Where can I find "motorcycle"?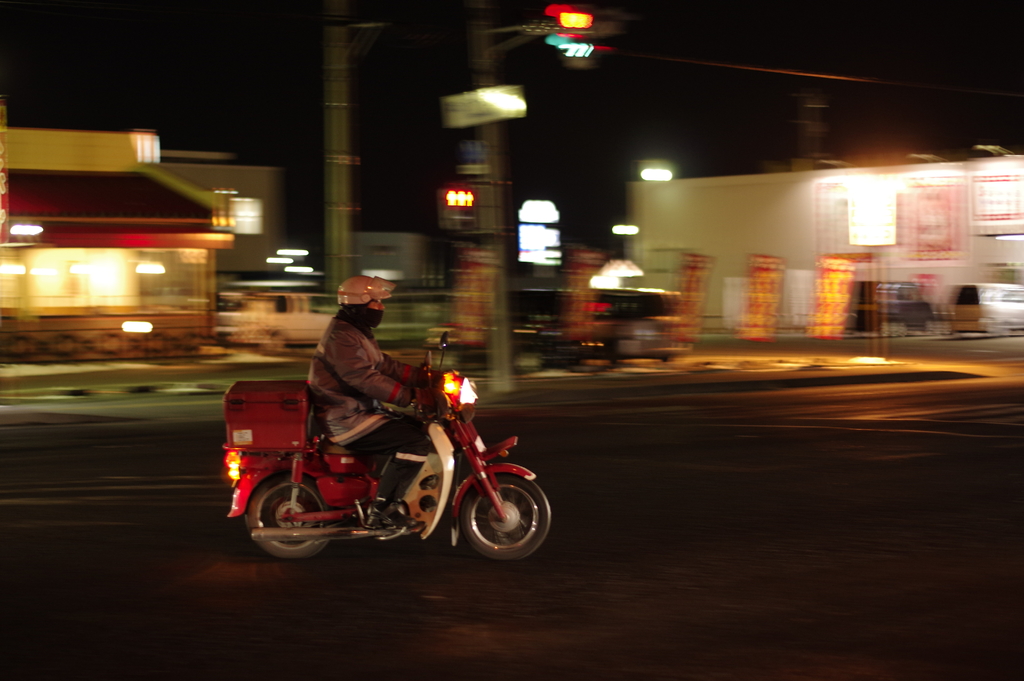
You can find it at box=[229, 332, 554, 559].
